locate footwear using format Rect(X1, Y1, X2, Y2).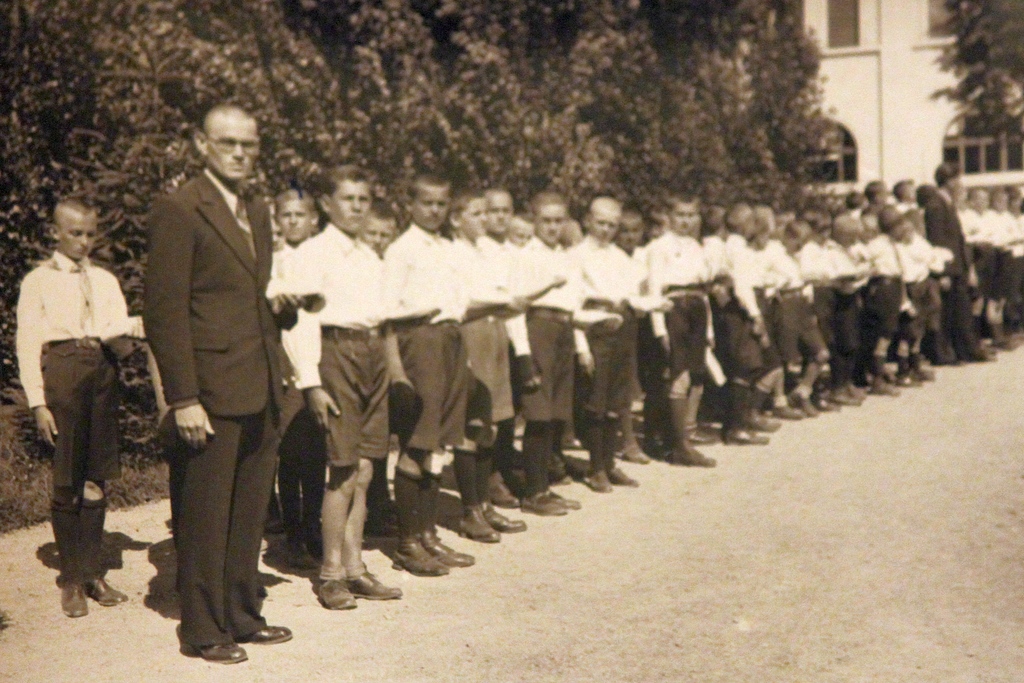
Rect(92, 581, 134, 607).
